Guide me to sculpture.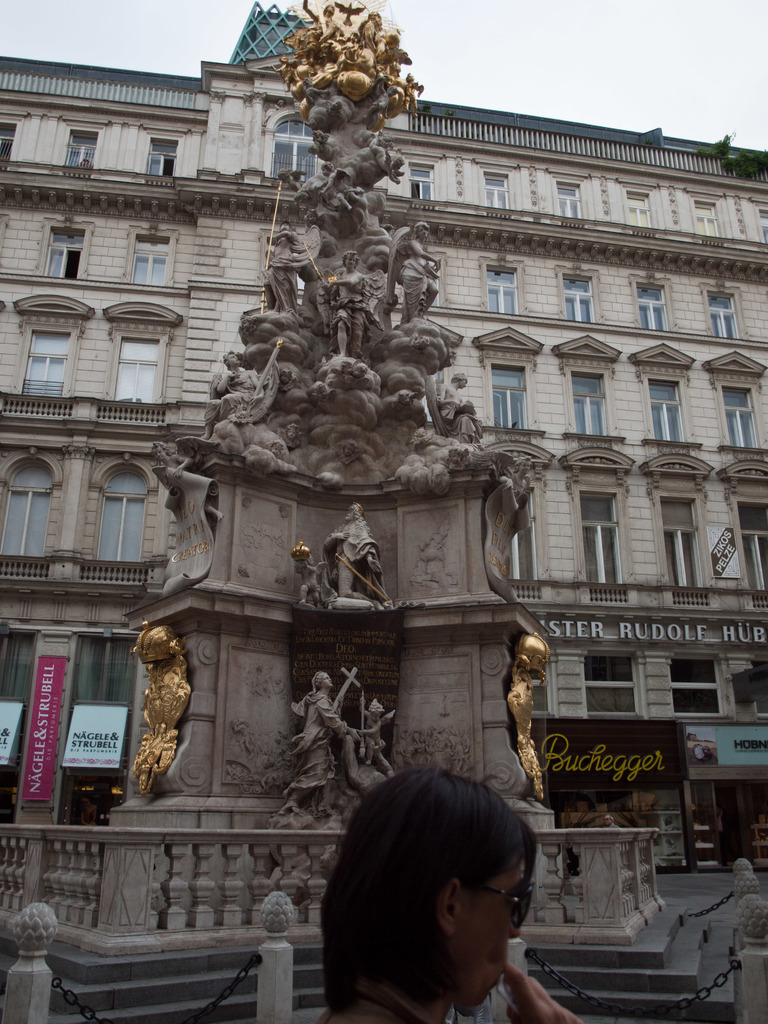
Guidance: locate(307, 385, 338, 404).
